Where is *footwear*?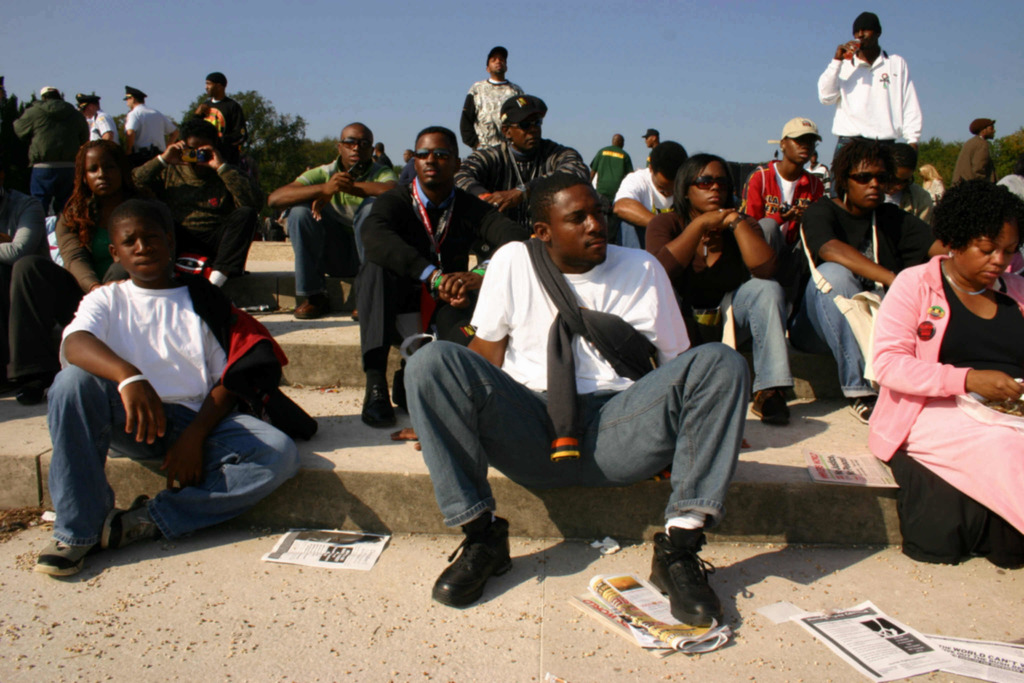
648:526:727:626.
